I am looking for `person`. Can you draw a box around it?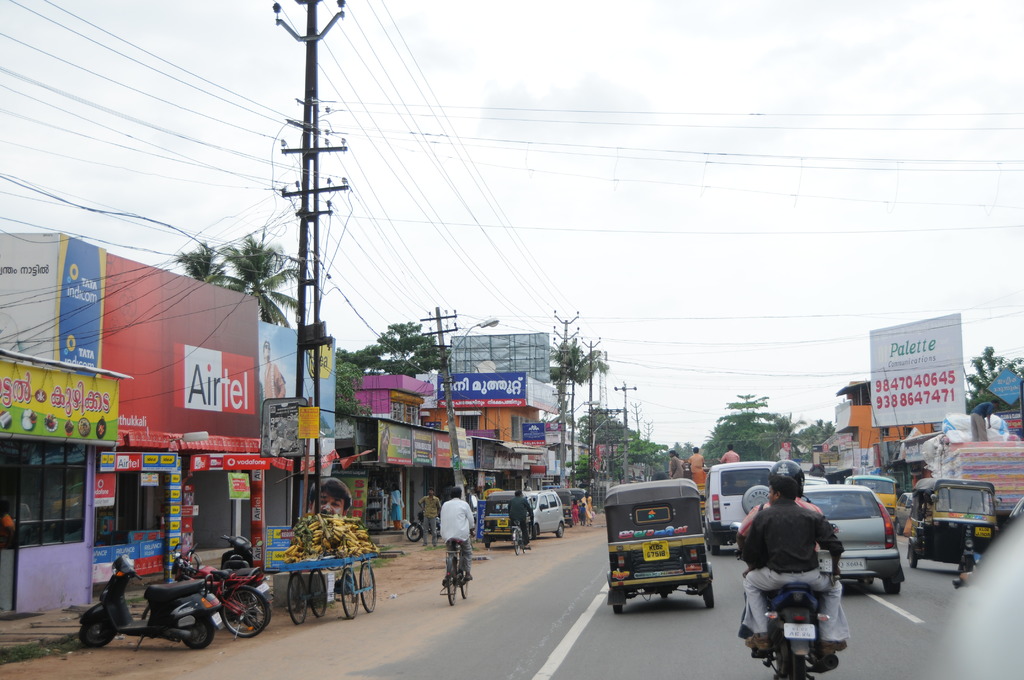
Sure, the bounding box is (669,449,685,477).
